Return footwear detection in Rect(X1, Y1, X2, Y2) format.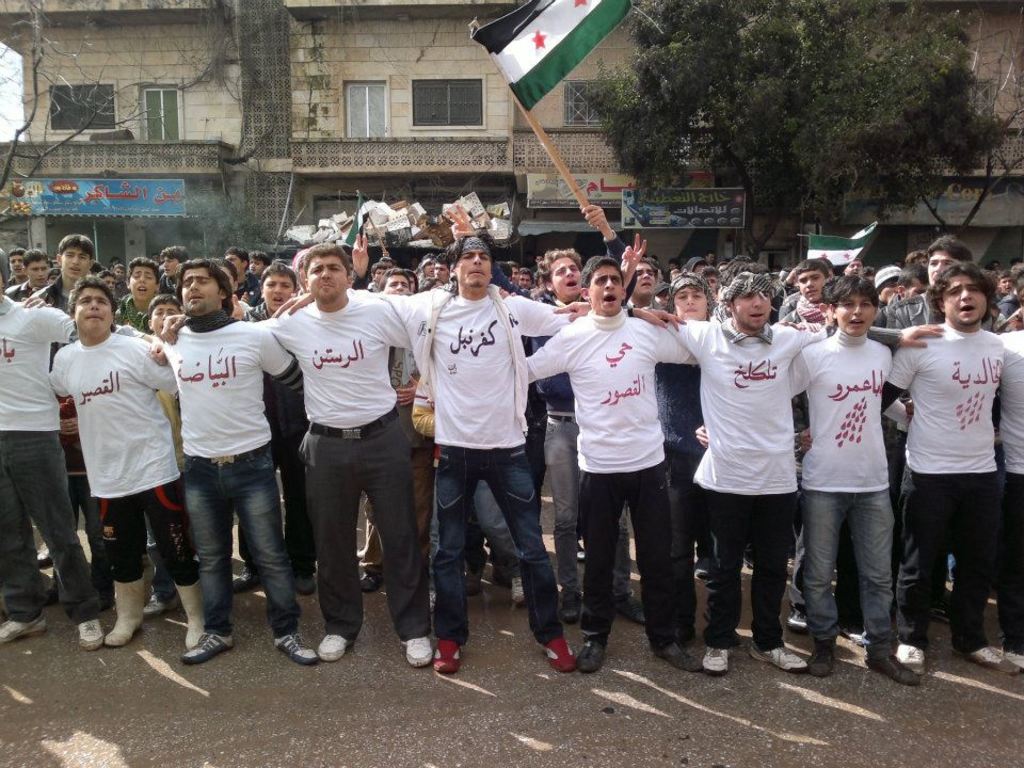
Rect(962, 643, 1023, 673).
